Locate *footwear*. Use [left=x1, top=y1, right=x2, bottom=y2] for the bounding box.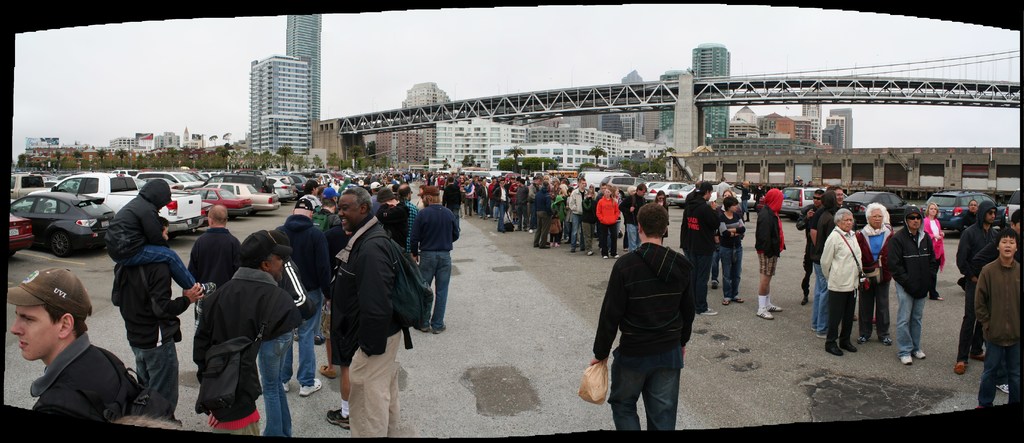
[left=586, top=248, right=592, bottom=257].
